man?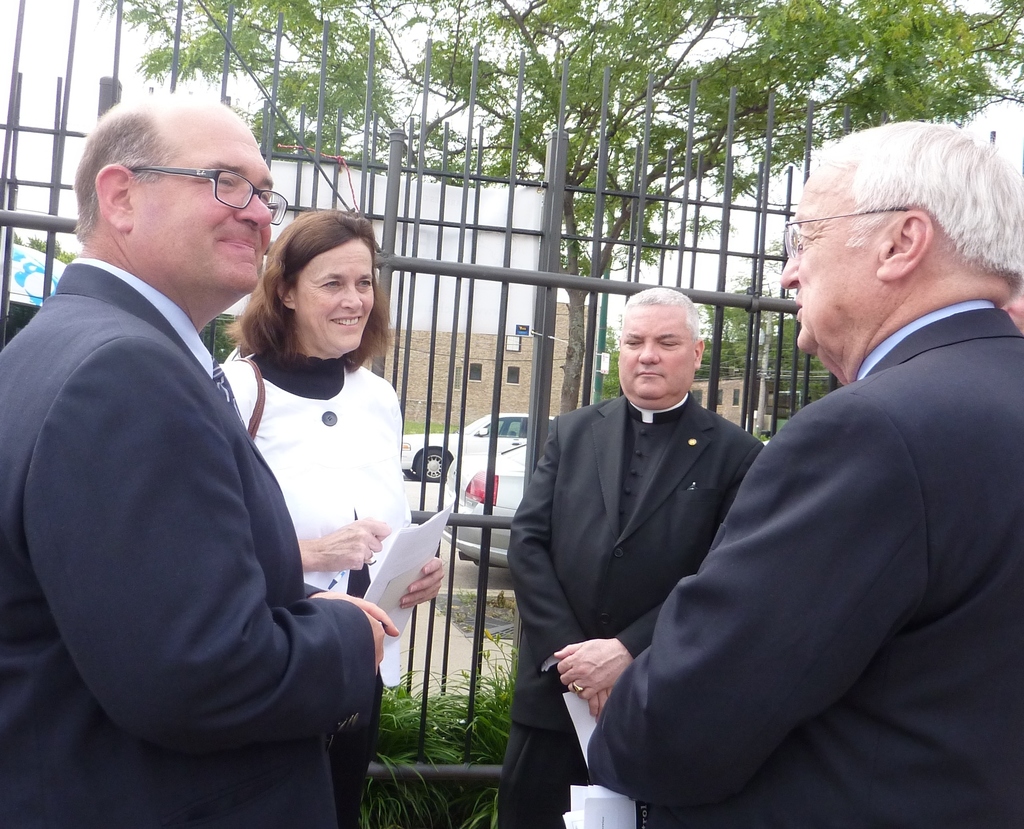
[493,280,765,828]
